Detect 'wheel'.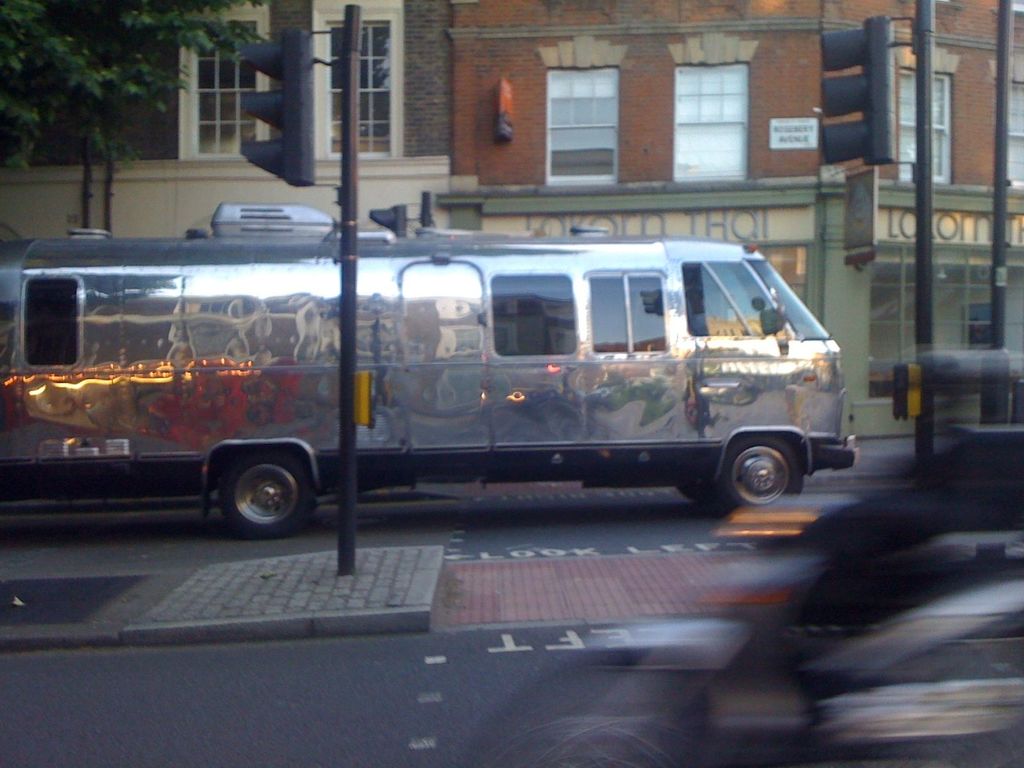
Detected at [x1=678, y1=486, x2=725, y2=500].
